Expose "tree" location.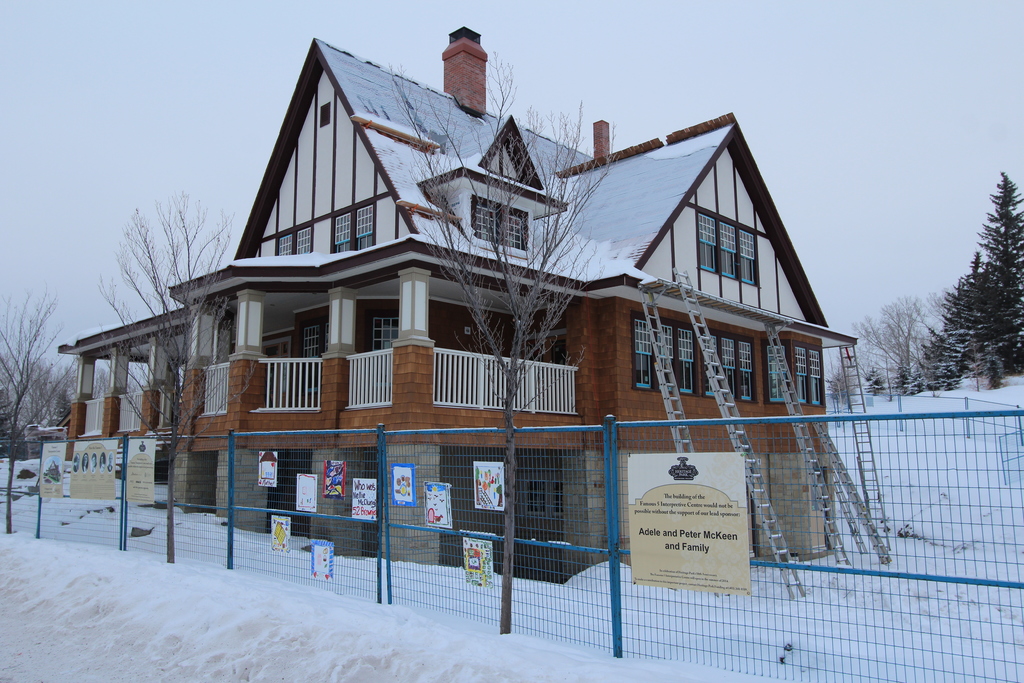
Exposed at 0 283 83 534.
